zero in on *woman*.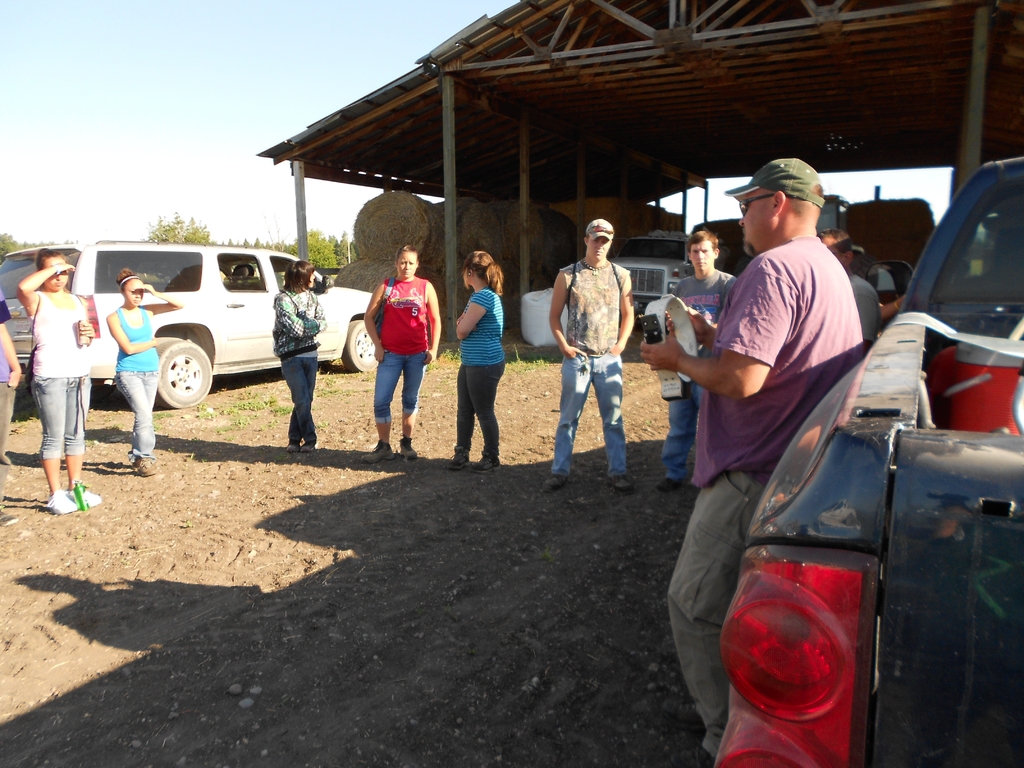
Zeroed in: (x1=360, y1=243, x2=443, y2=464).
